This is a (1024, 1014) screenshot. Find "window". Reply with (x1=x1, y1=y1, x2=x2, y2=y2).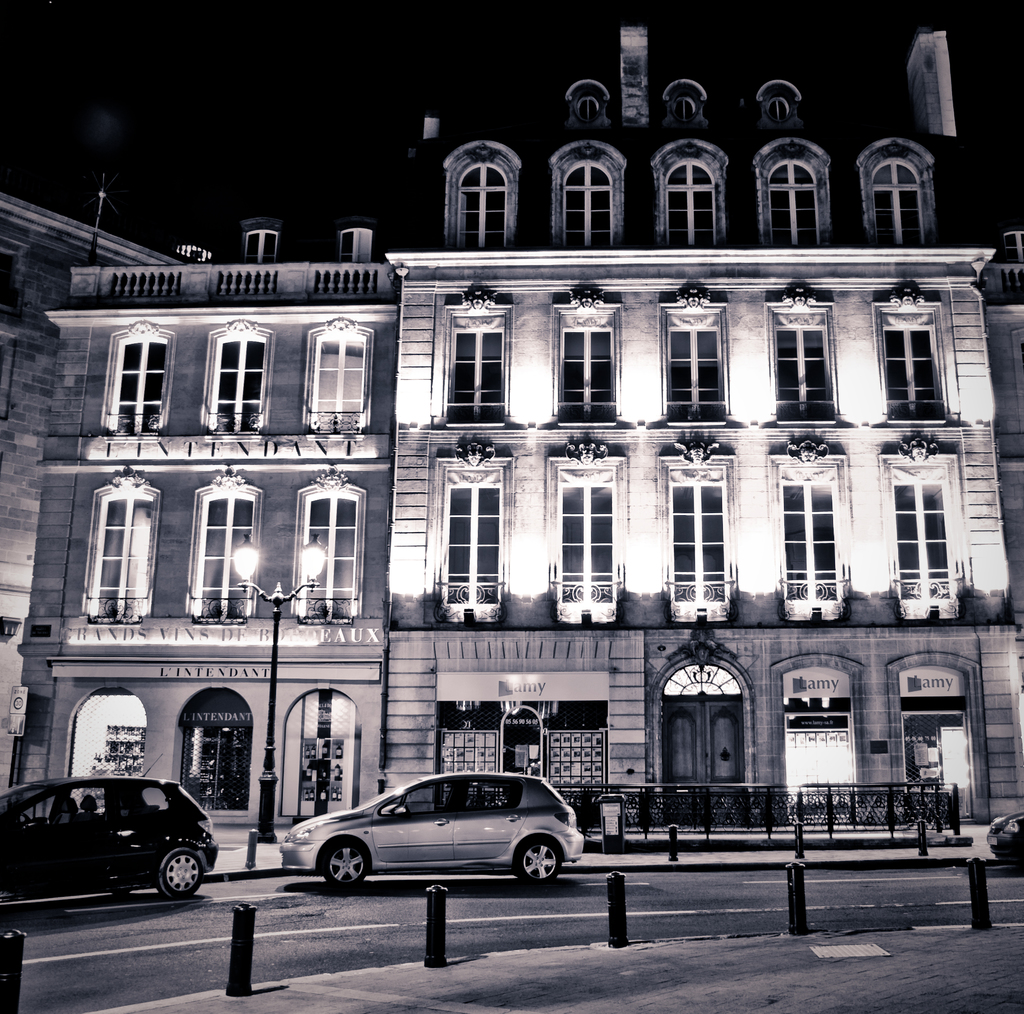
(x1=555, y1=319, x2=610, y2=430).
